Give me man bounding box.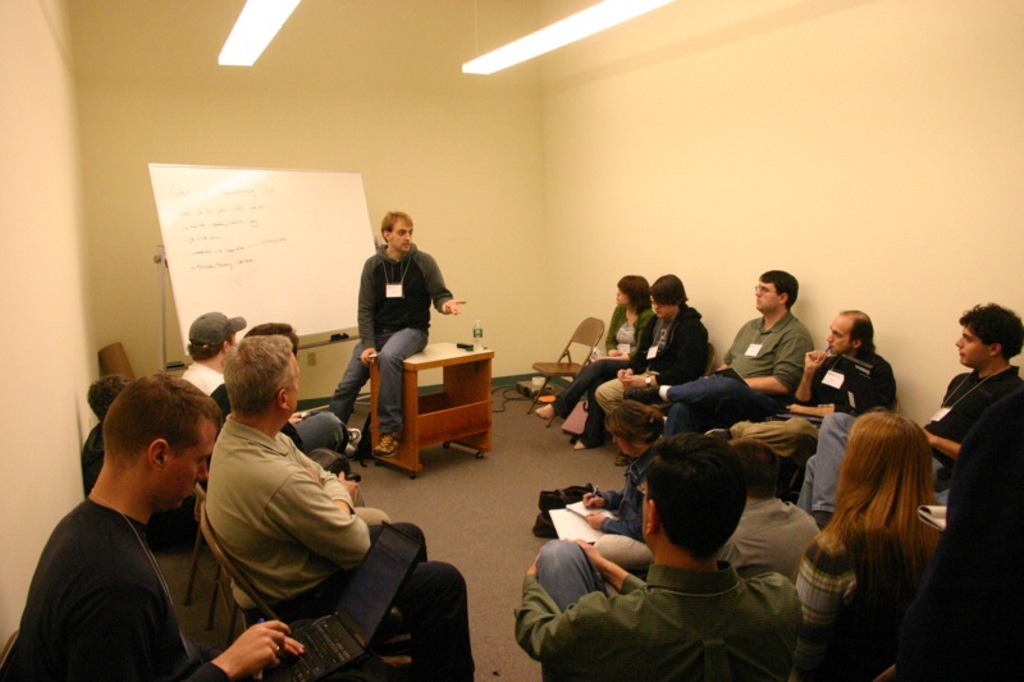
(left=18, top=365, right=243, bottom=681).
